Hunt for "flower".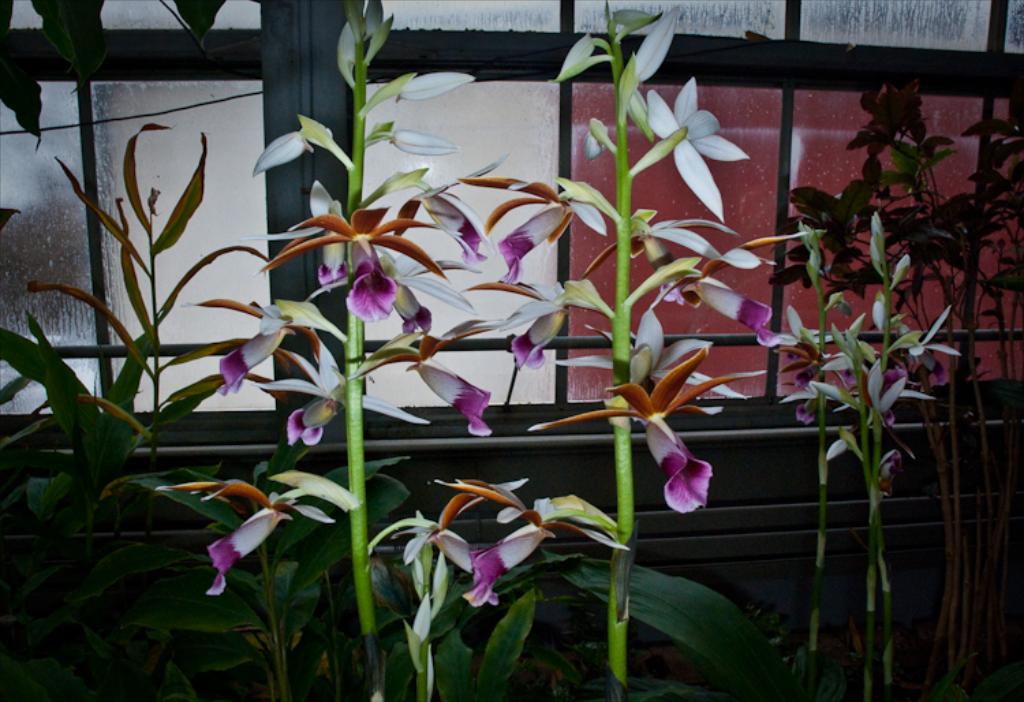
Hunted down at bbox=(650, 429, 718, 523).
